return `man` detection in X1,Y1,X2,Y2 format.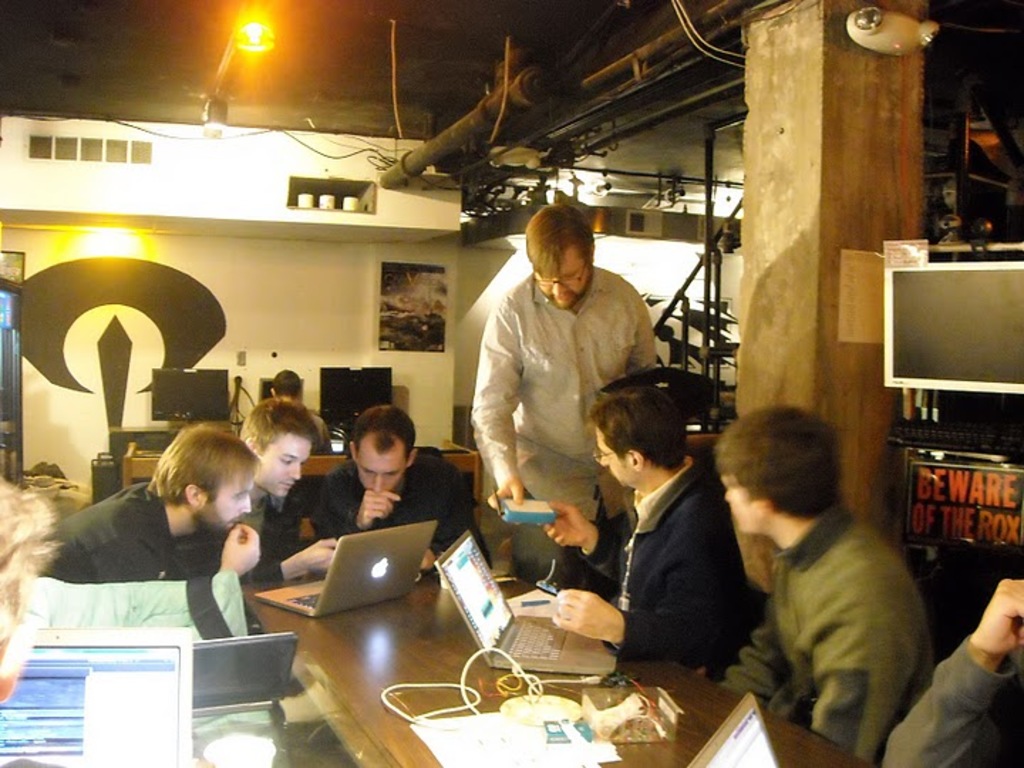
36,417,266,582.
